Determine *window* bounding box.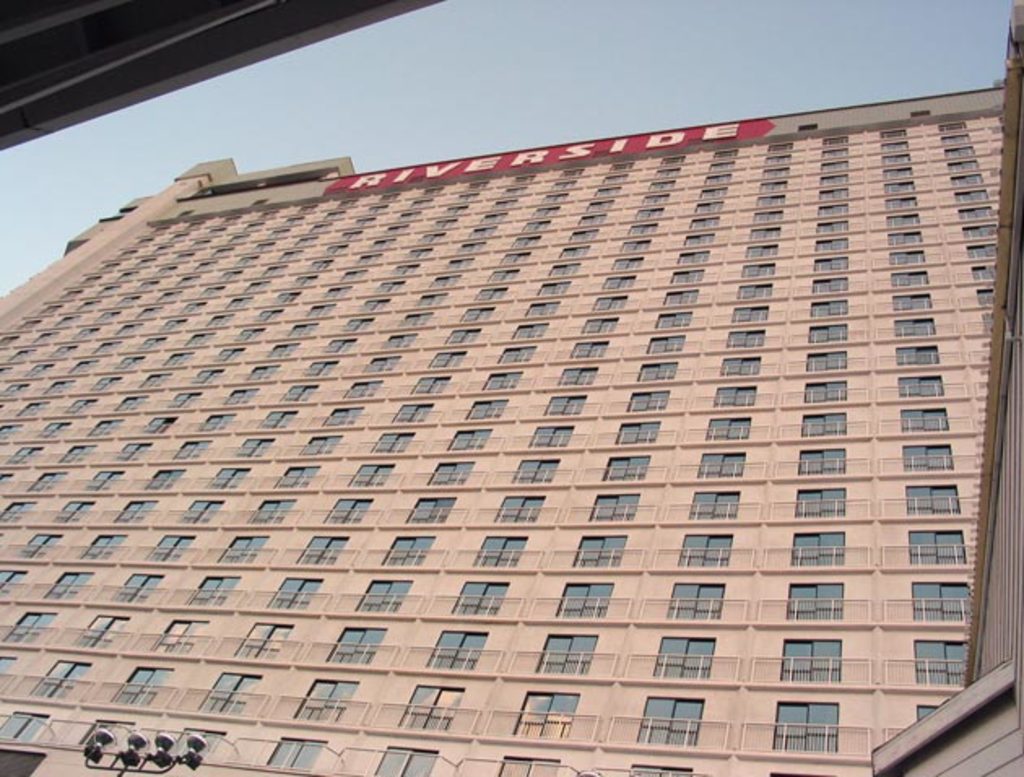
Determined: BBox(96, 416, 115, 431).
